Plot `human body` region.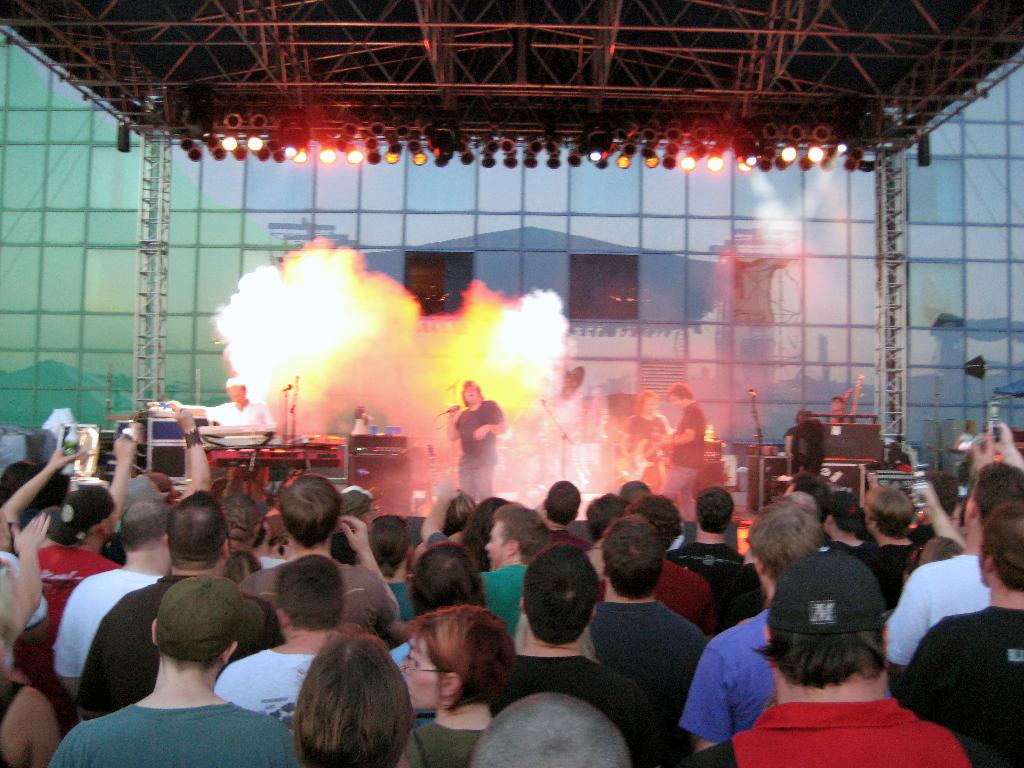
Plotted at {"x1": 446, "y1": 399, "x2": 508, "y2": 503}.
